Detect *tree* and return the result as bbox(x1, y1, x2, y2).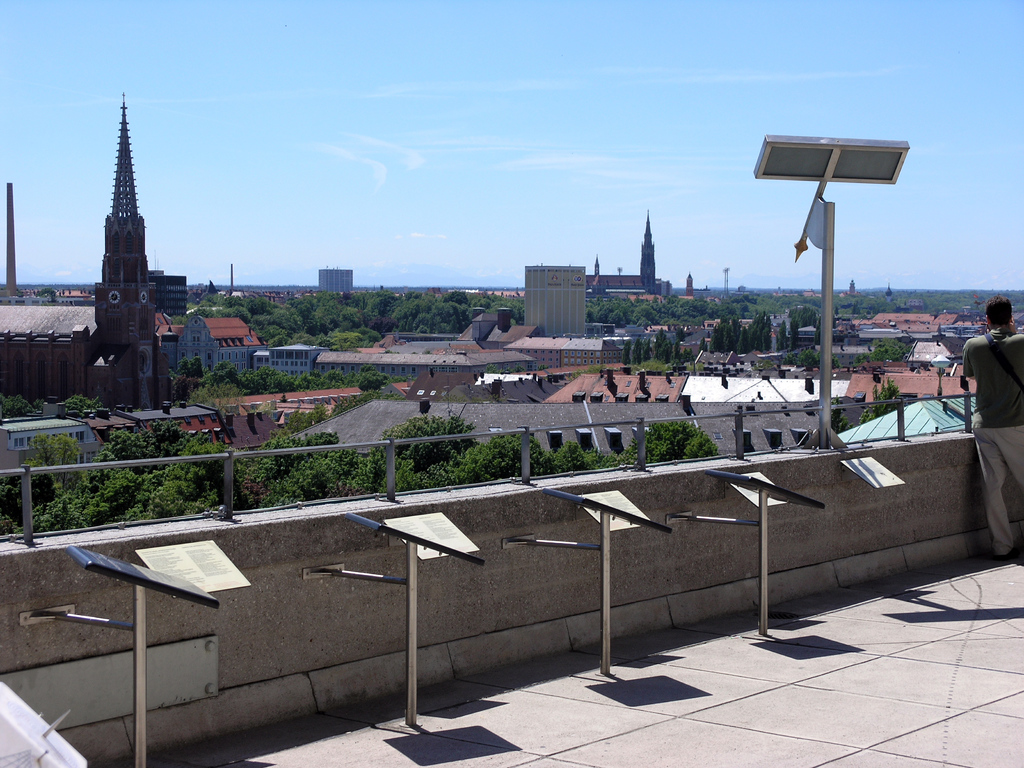
bbox(857, 380, 908, 426).
